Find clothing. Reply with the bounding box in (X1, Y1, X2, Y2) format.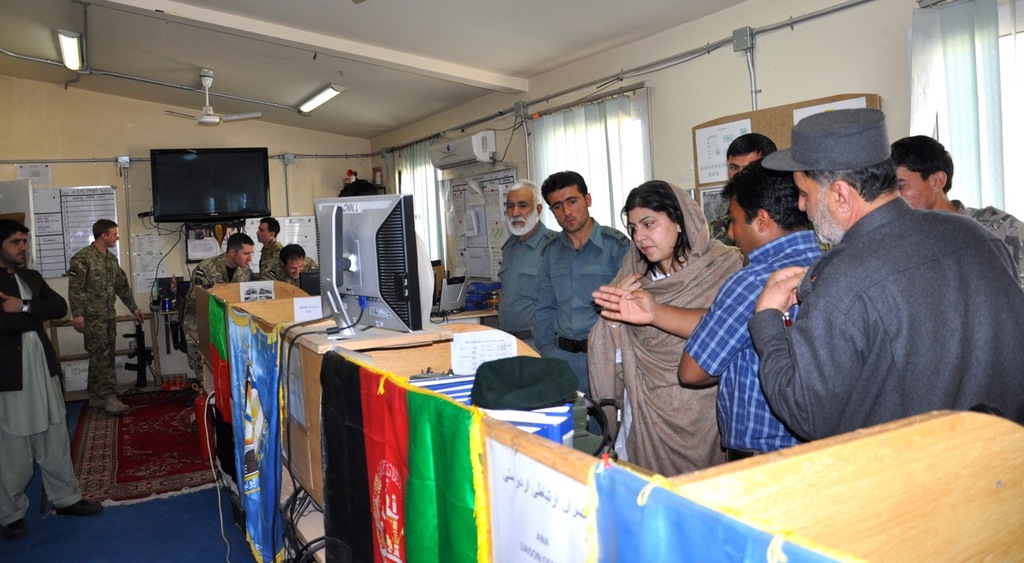
(679, 228, 826, 463).
